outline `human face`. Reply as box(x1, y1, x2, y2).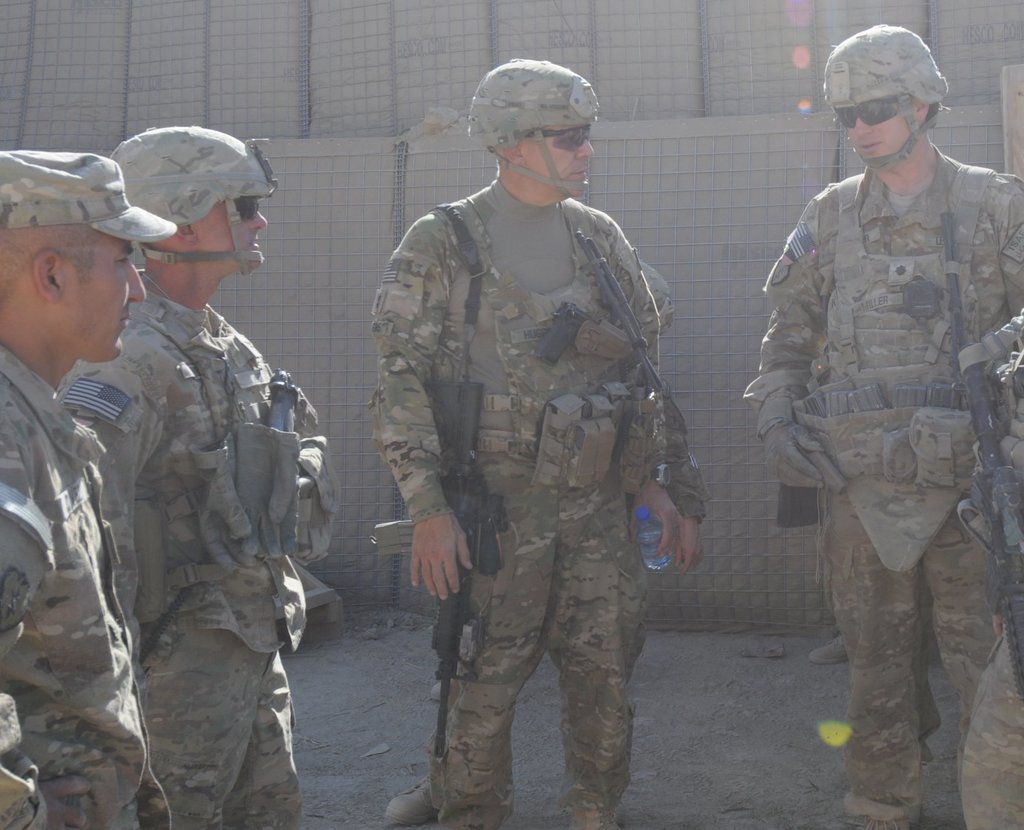
box(848, 90, 913, 172).
